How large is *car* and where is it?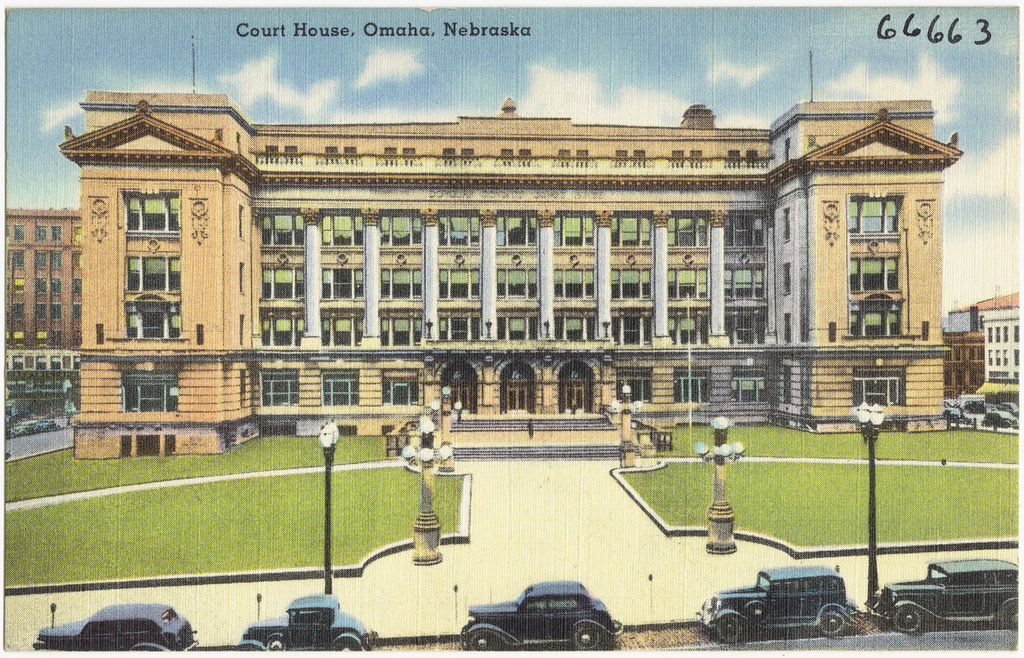
Bounding box: <bbox>230, 592, 372, 657</bbox>.
